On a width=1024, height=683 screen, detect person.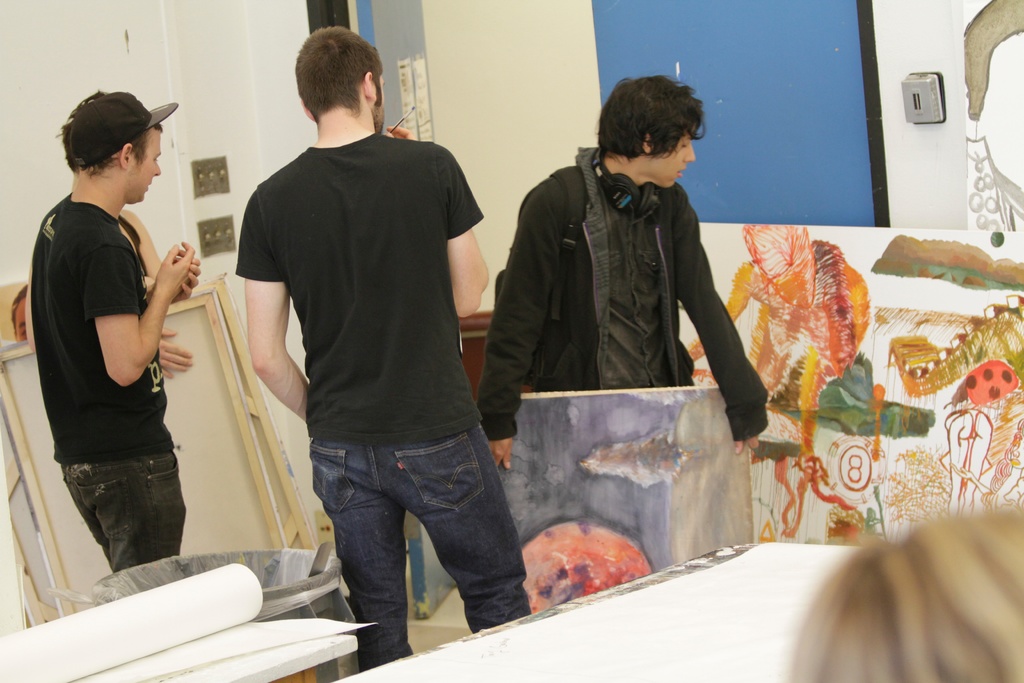
crop(477, 78, 766, 471).
